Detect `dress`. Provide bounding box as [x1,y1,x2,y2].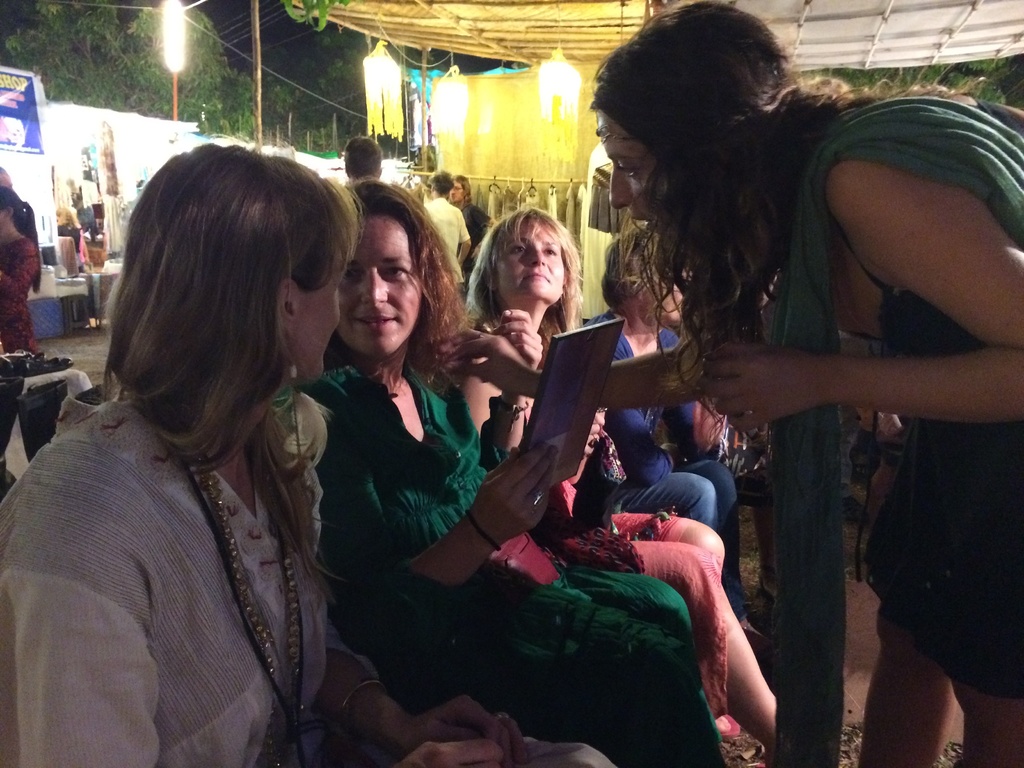
[272,364,726,767].
